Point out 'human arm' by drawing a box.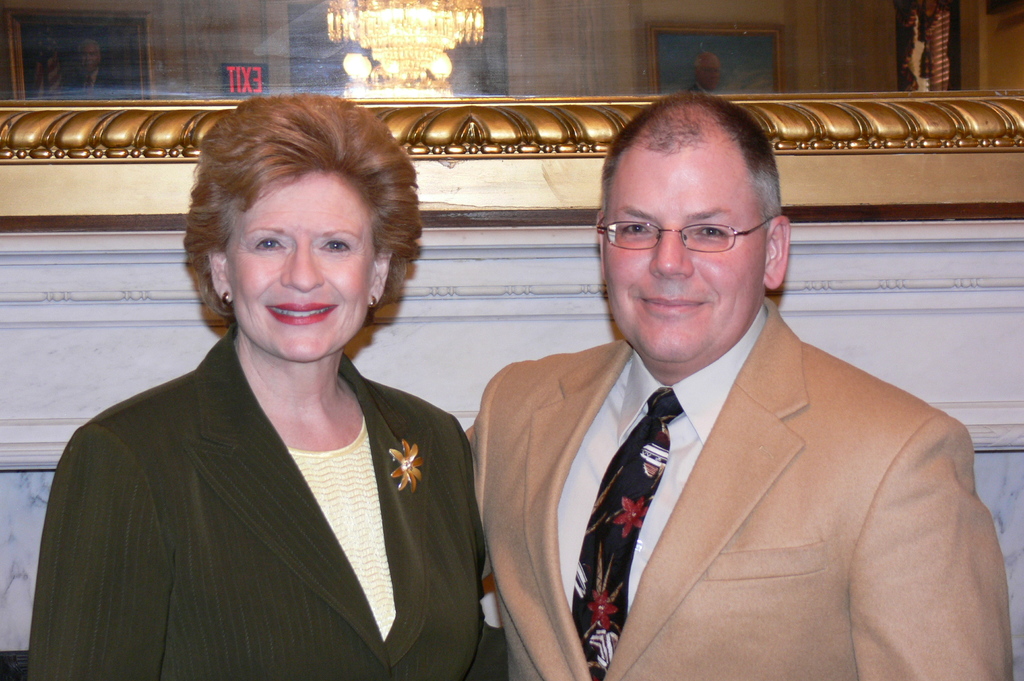
bbox=(837, 412, 1014, 680).
